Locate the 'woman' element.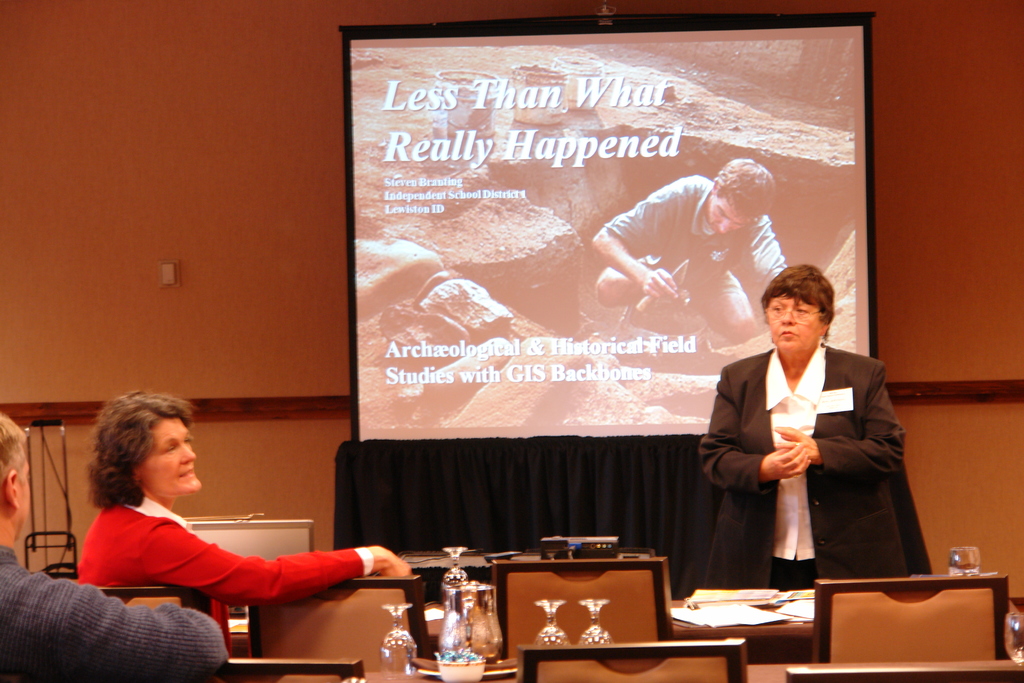
Element bbox: crop(692, 263, 933, 593).
